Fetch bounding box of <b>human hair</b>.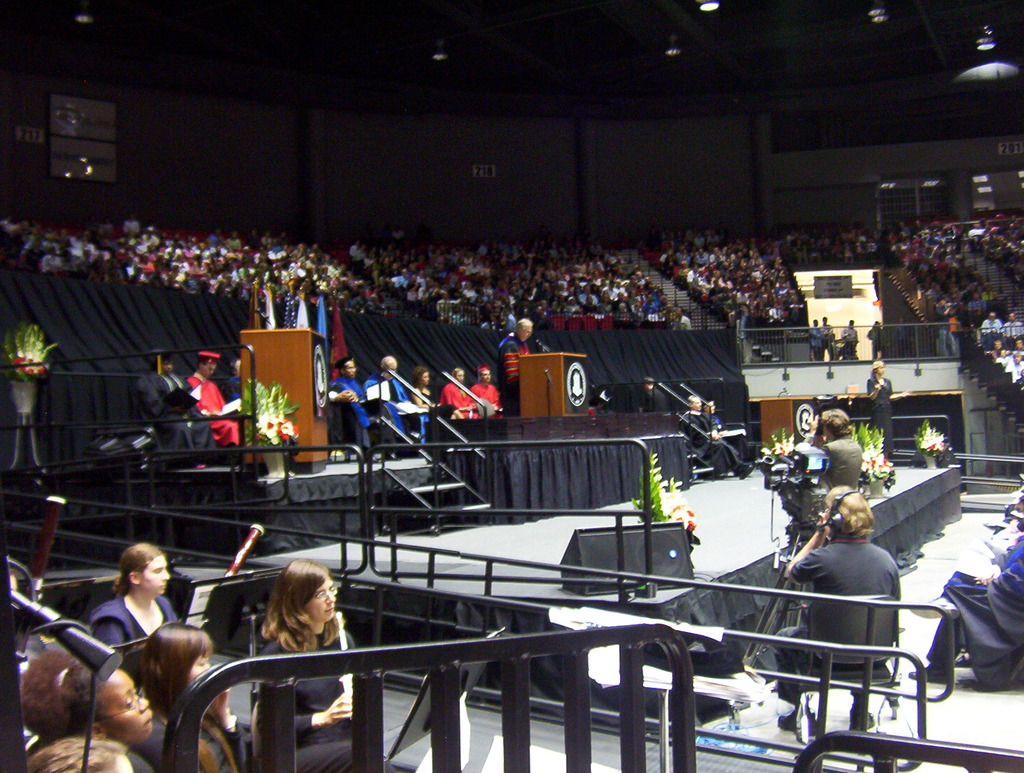
Bbox: BBox(847, 318, 854, 325).
